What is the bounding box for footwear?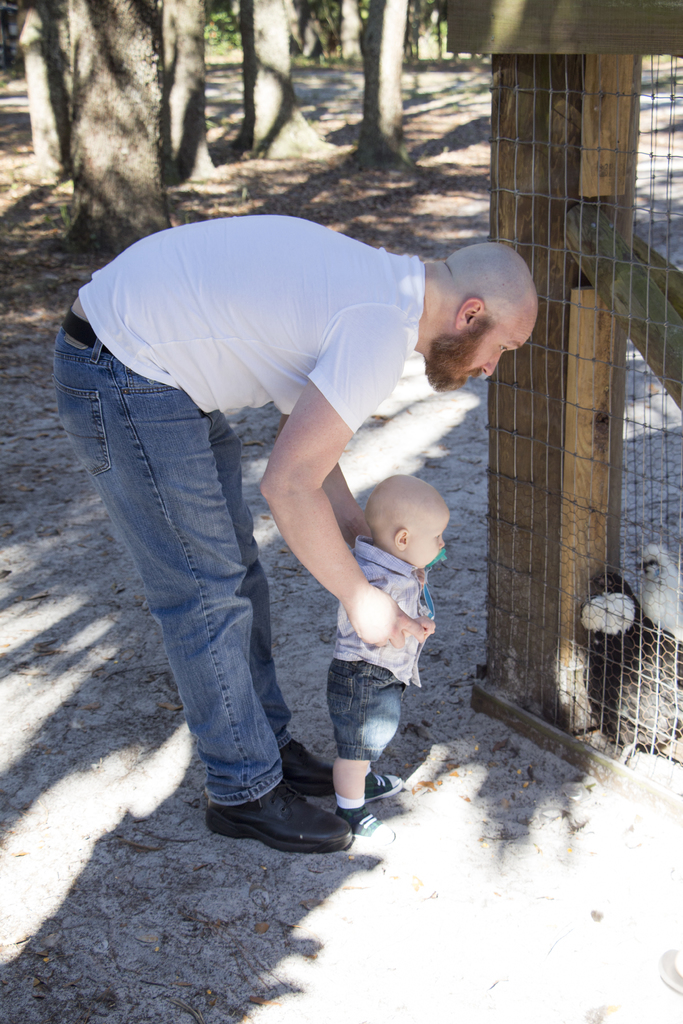
left=359, top=770, right=402, bottom=805.
